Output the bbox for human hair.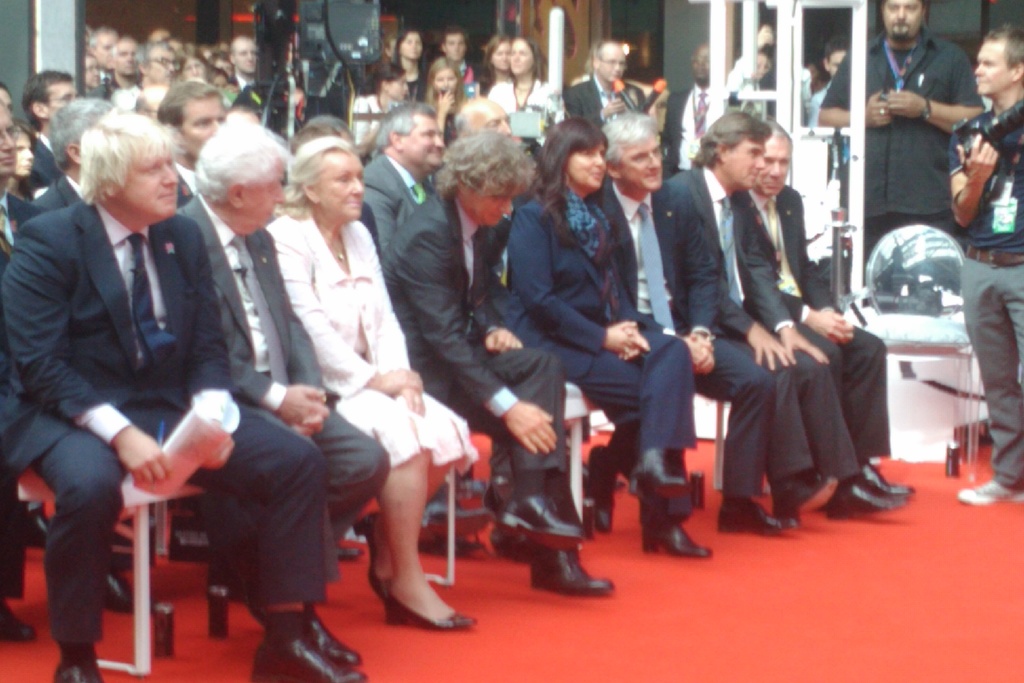
86, 25, 116, 53.
